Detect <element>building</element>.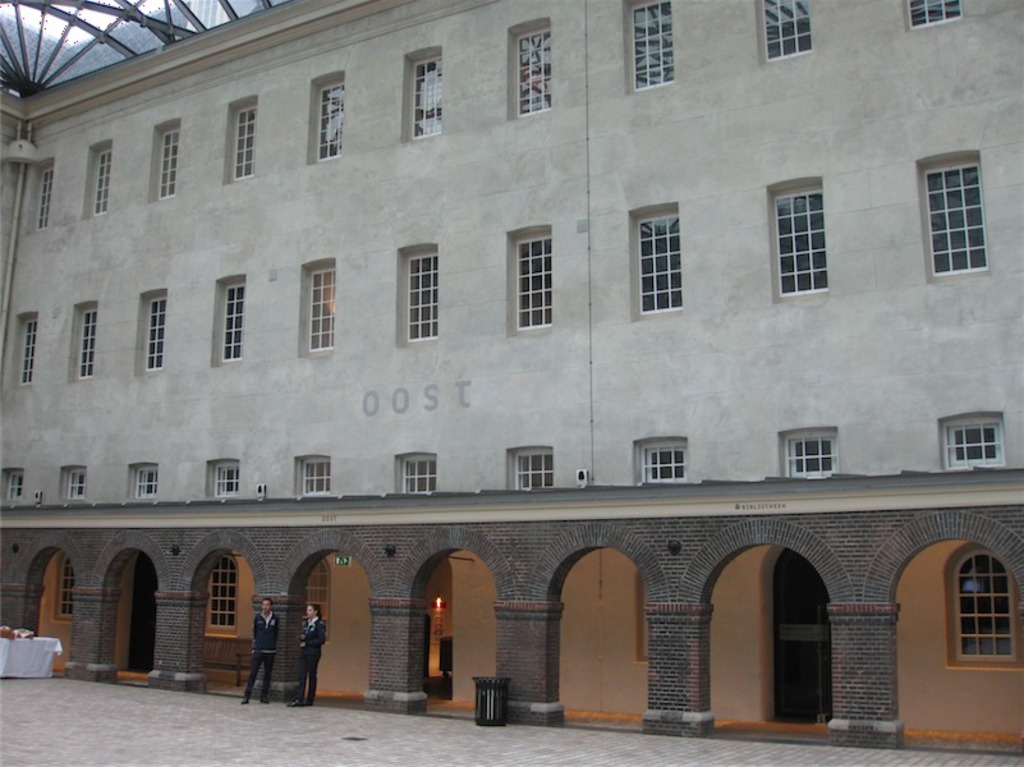
Detected at pyautogui.locateOnScreen(0, 0, 1023, 766).
